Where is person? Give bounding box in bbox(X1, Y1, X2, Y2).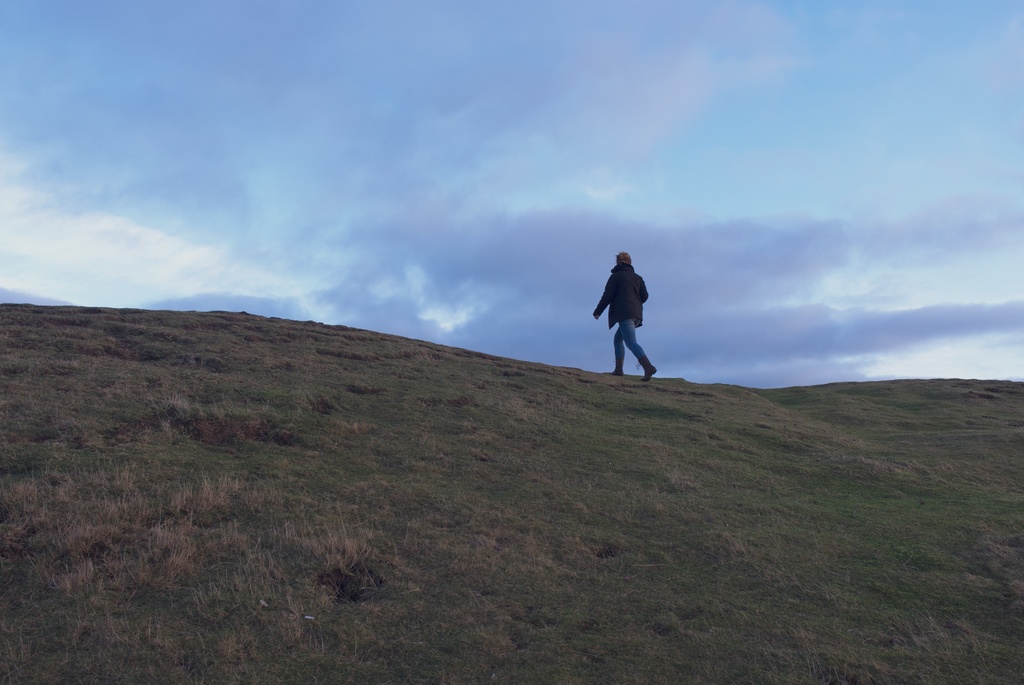
bbox(589, 248, 659, 388).
